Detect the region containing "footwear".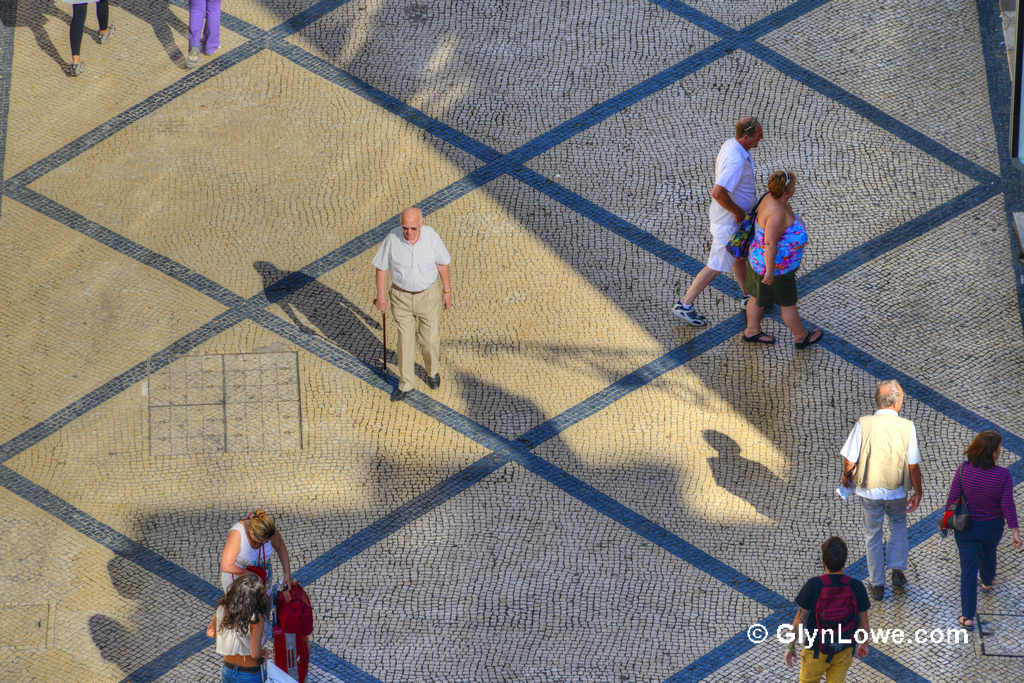
671 297 709 327.
